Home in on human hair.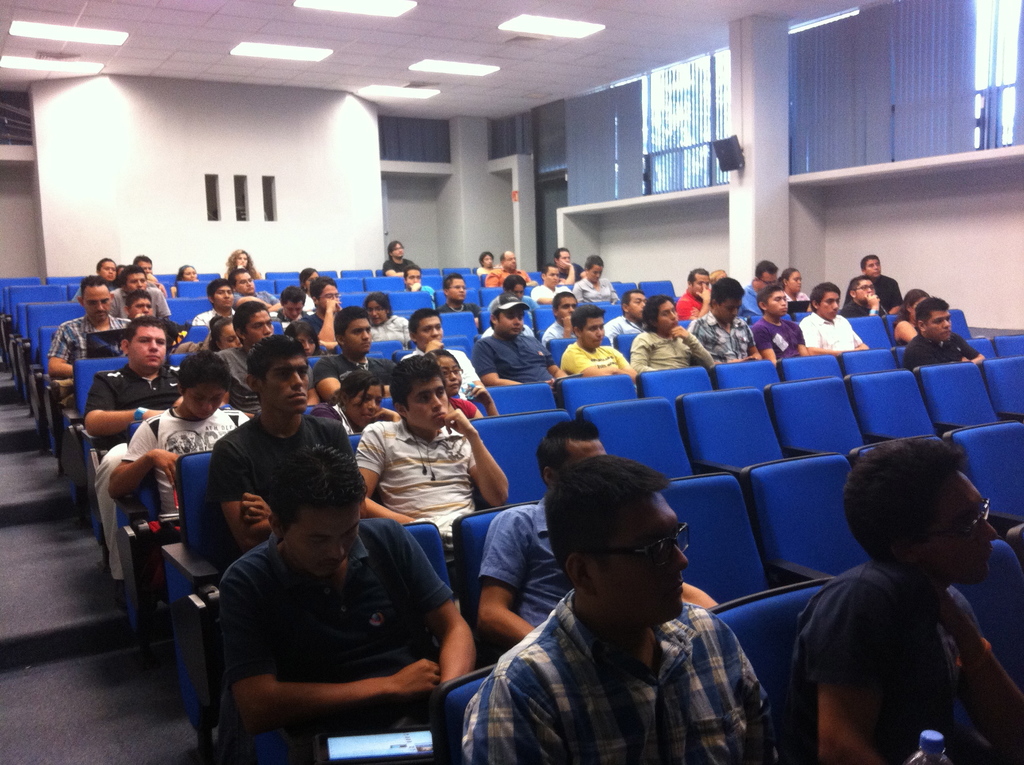
Homed in at {"left": 543, "top": 453, "right": 672, "bottom": 585}.
